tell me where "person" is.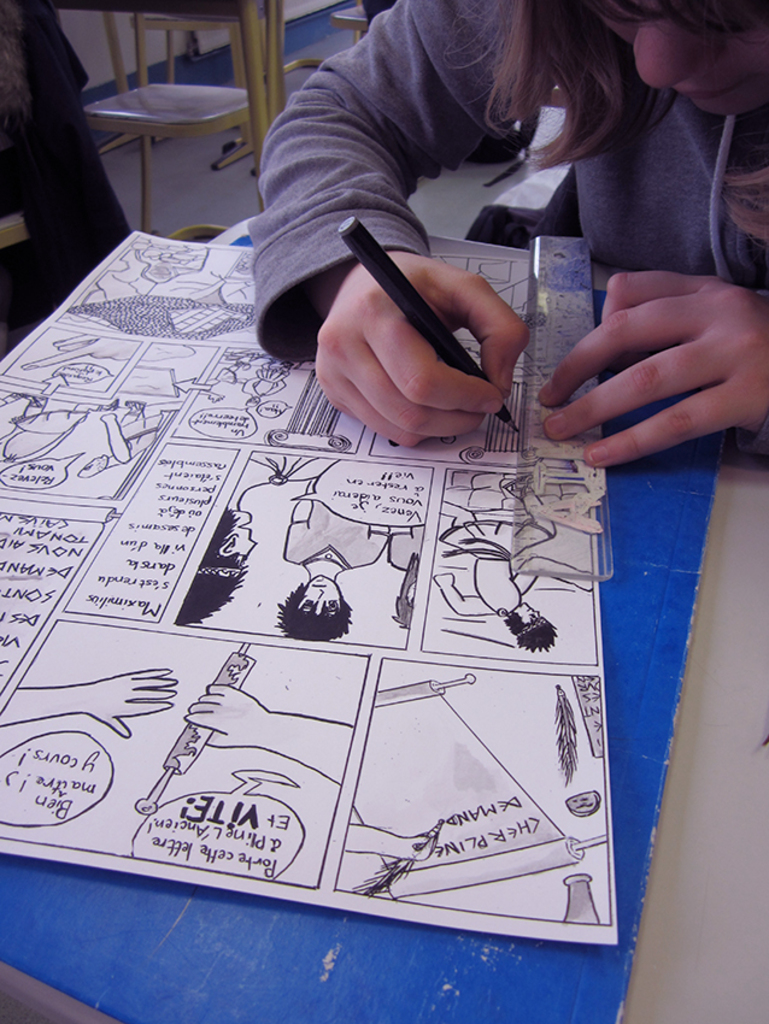
"person" is at rect(247, 1, 768, 467).
